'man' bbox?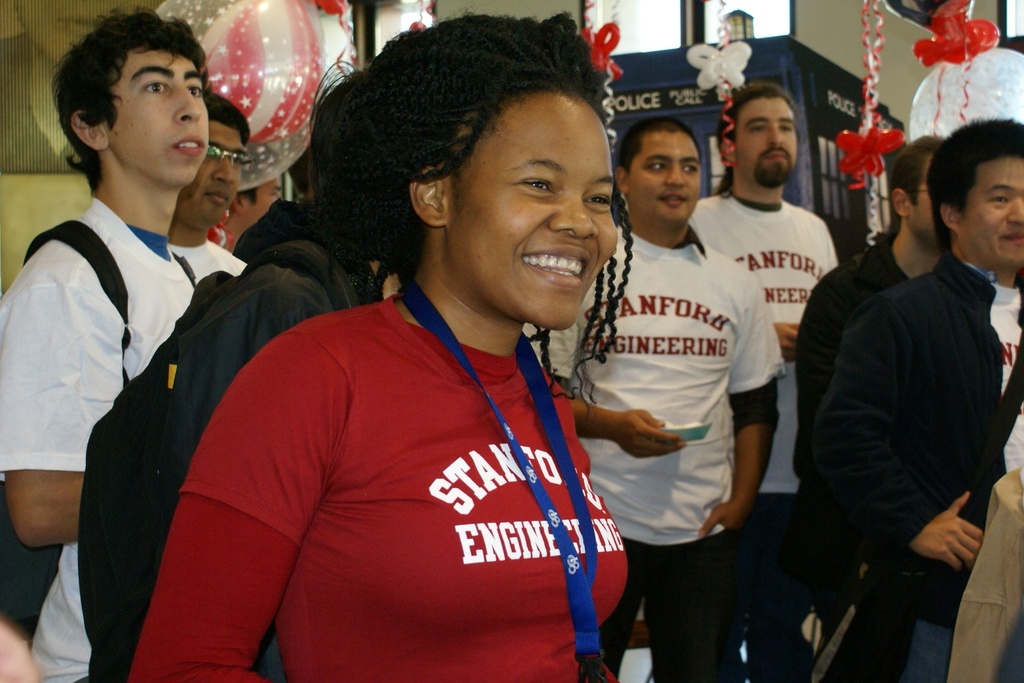
crop(0, 10, 215, 682)
